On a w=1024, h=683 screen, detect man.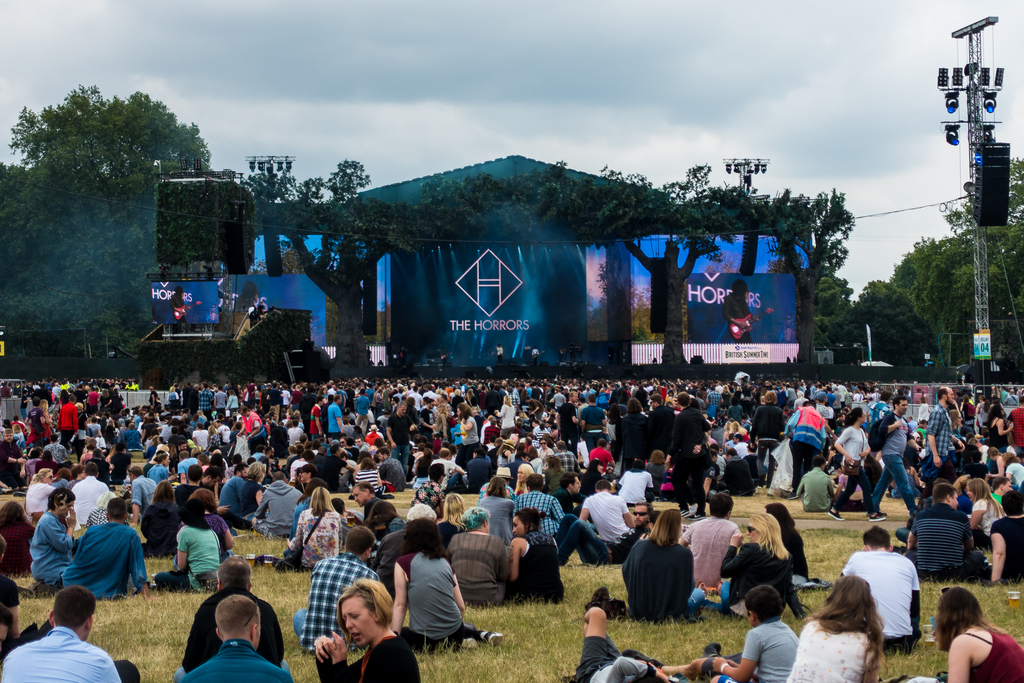
rect(671, 393, 712, 525).
